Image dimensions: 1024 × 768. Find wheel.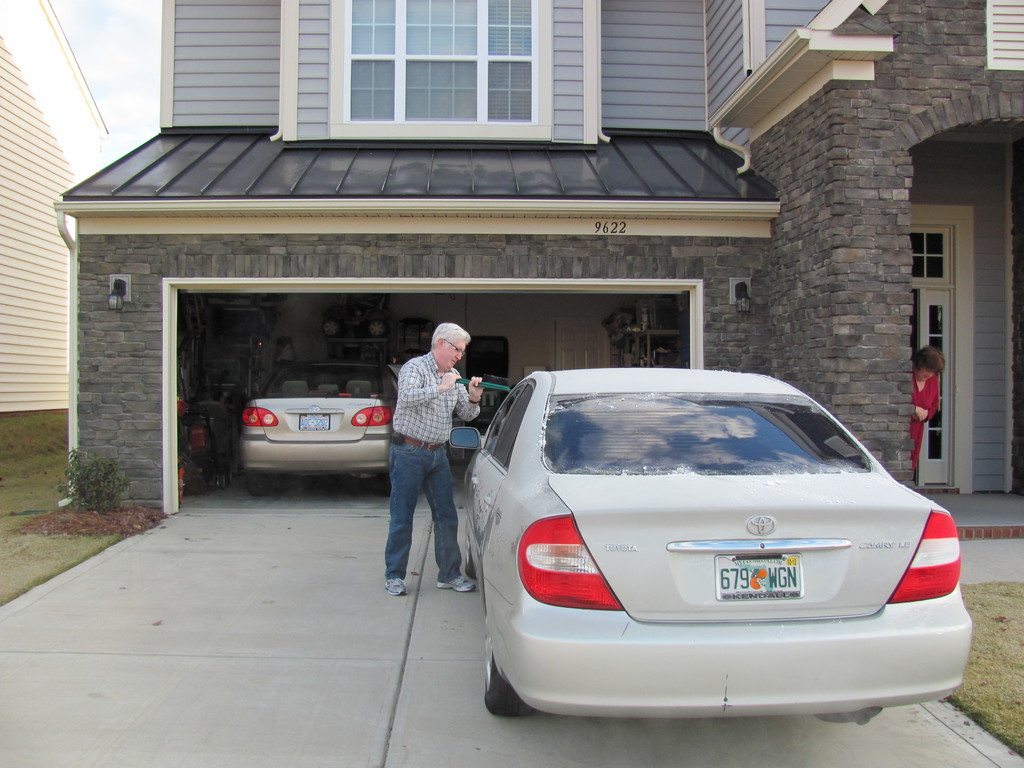
245/470/289/492.
